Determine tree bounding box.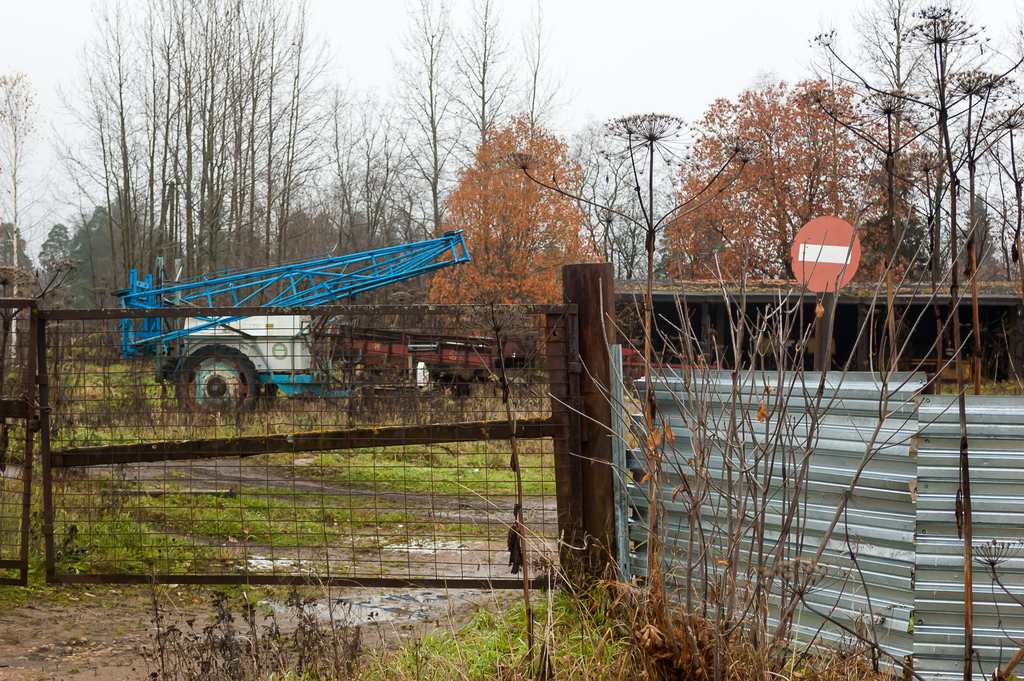
Determined: crop(440, 95, 604, 299).
